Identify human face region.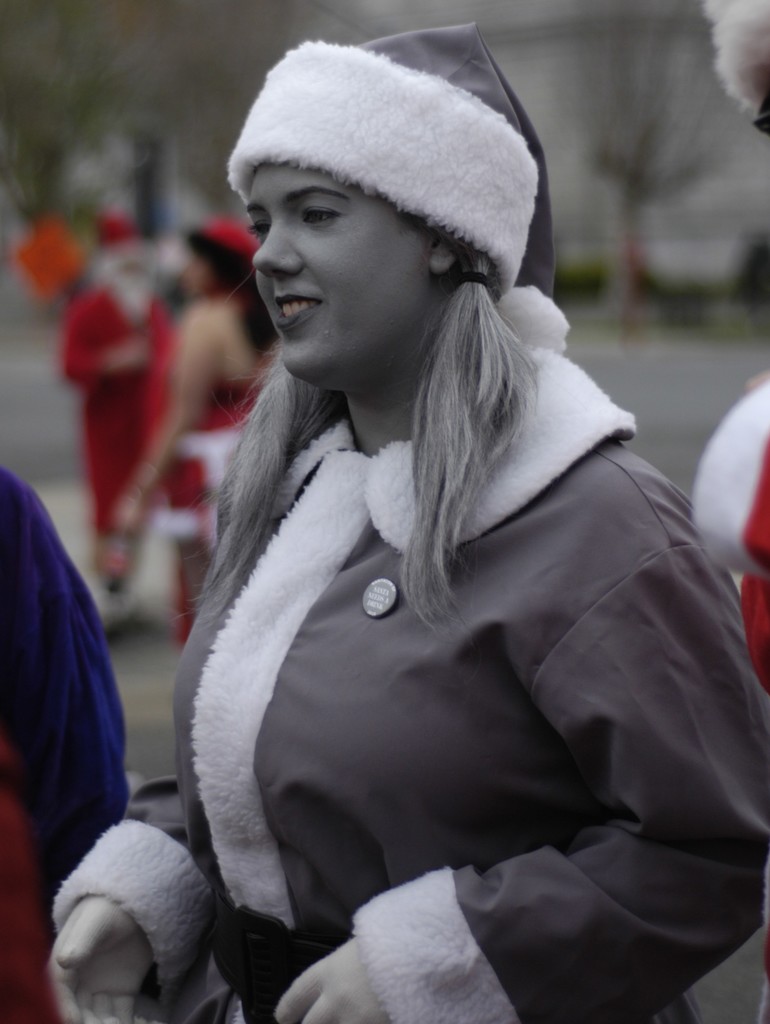
Region: bbox=(242, 128, 452, 367).
